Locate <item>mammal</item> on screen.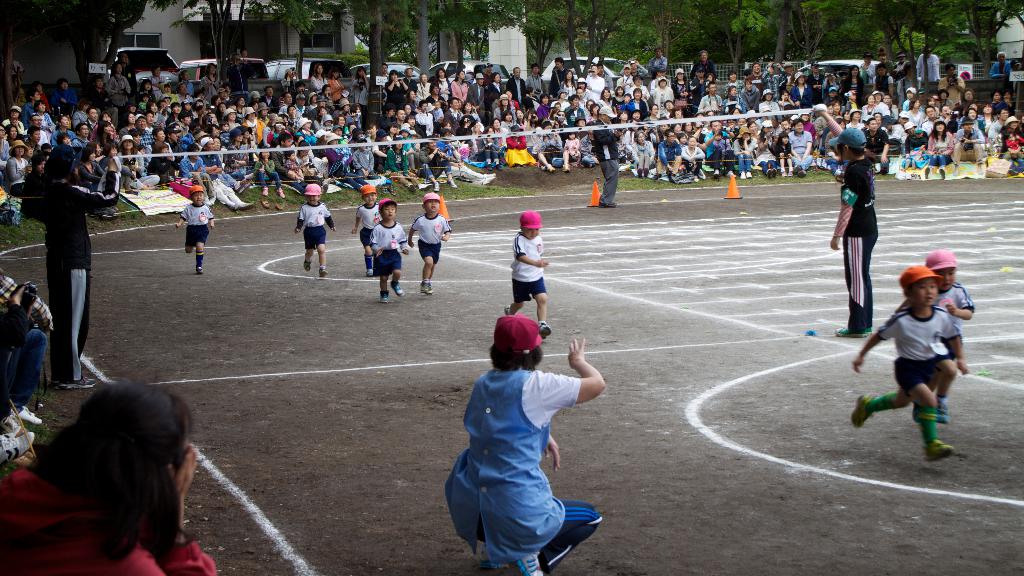
On screen at region(349, 183, 381, 271).
